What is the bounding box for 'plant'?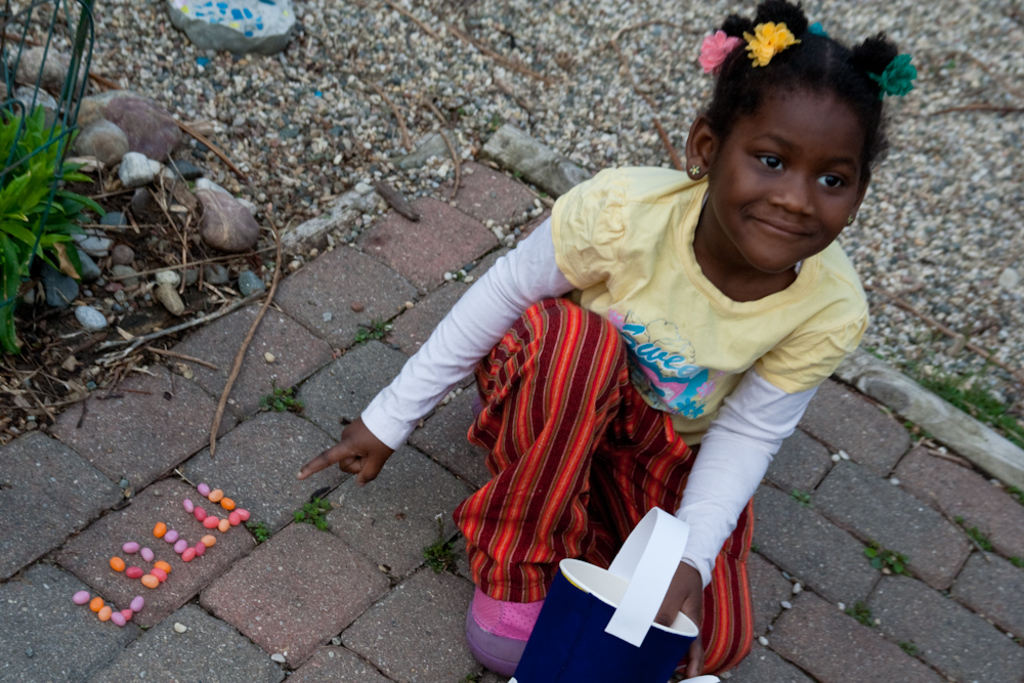
BBox(792, 486, 815, 506).
